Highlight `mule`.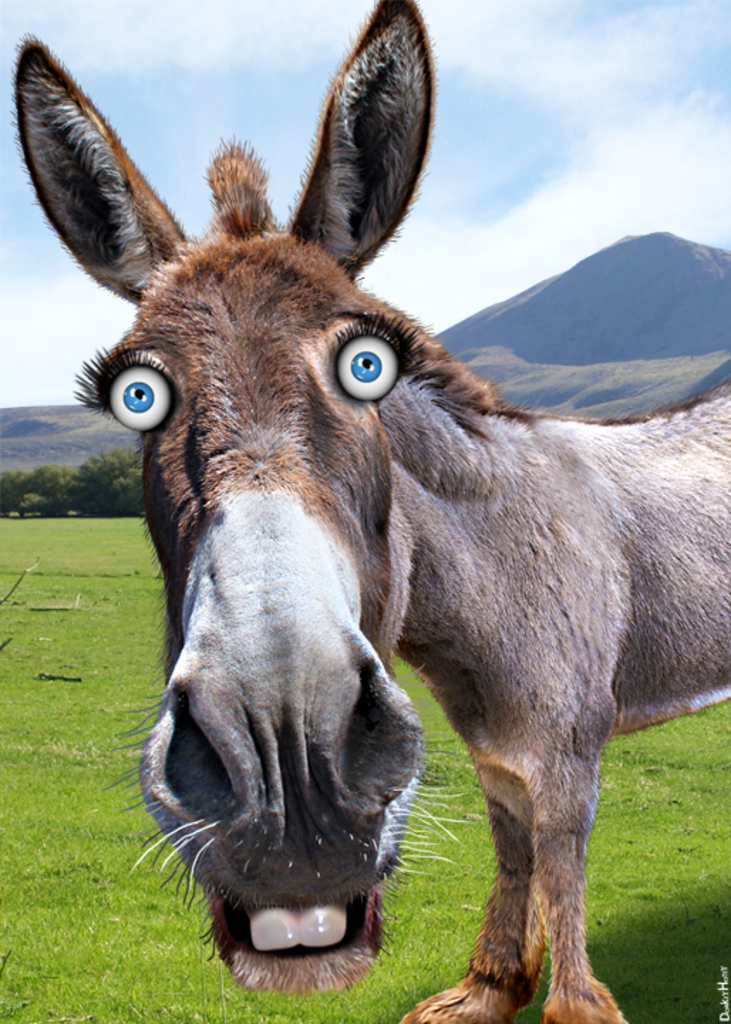
Highlighted region: x1=17 y1=0 x2=730 y2=1023.
